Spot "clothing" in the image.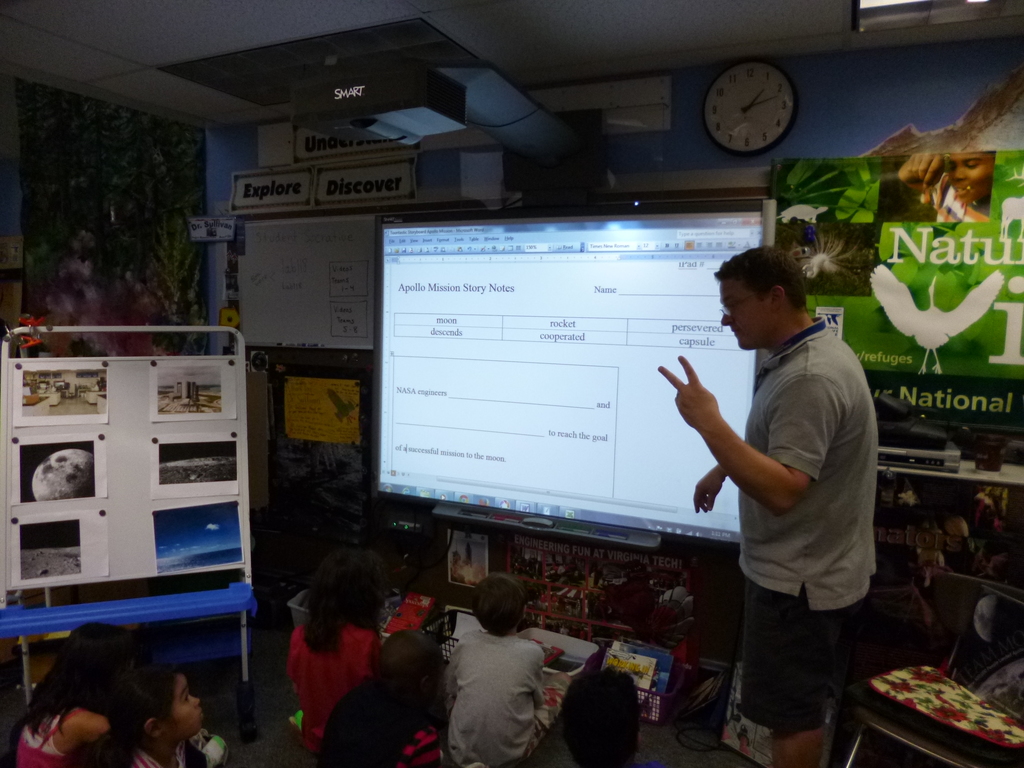
"clothing" found at {"x1": 449, "y1": 634, "x2": 549, "y2": 767}.
